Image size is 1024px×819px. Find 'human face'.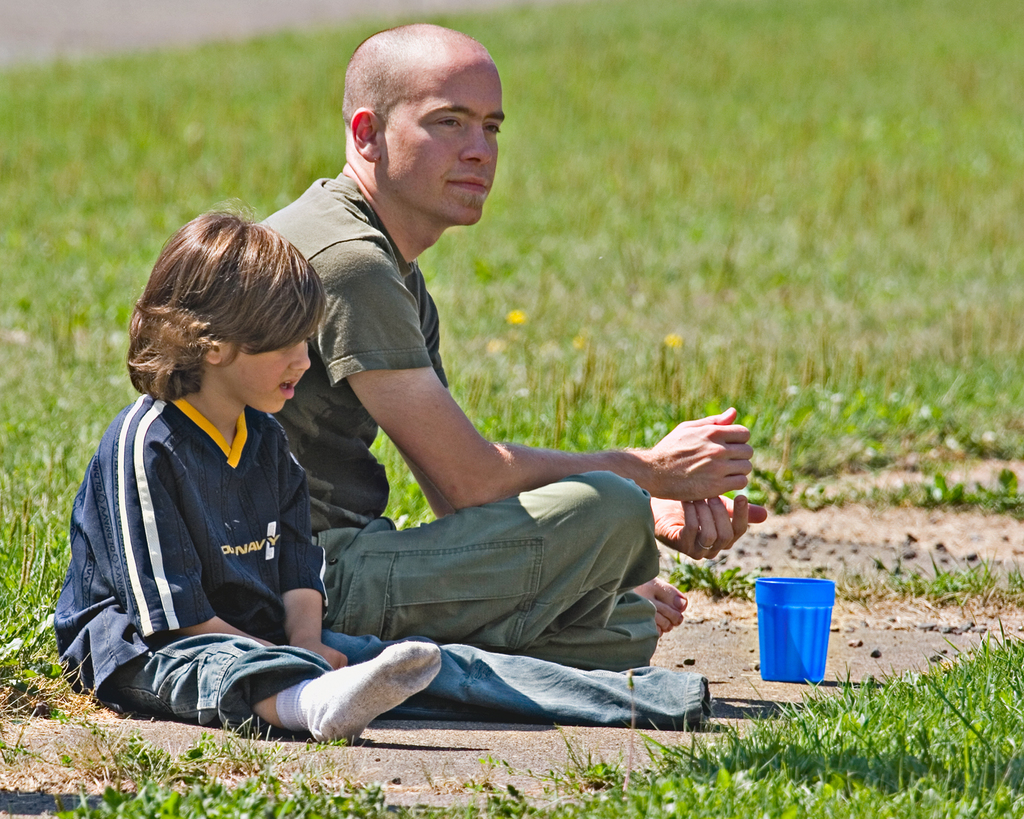
left=382, top=68, right=506, bottom=221.
